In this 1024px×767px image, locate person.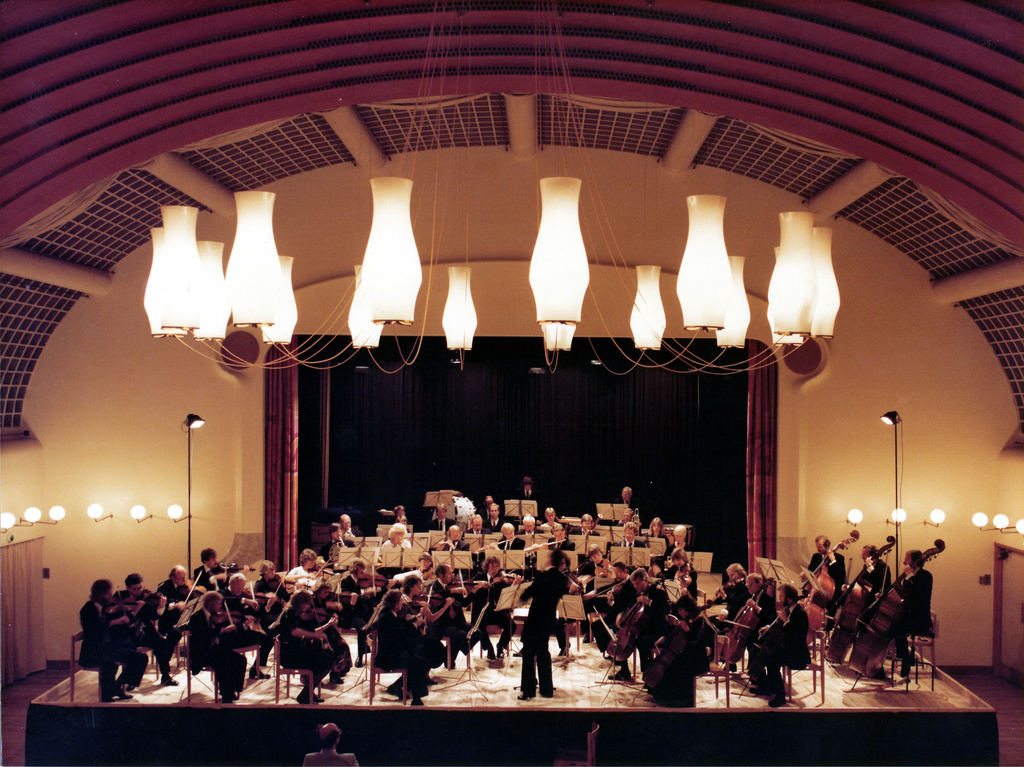
Bounding box: locate(300, 716, 357, 766).
